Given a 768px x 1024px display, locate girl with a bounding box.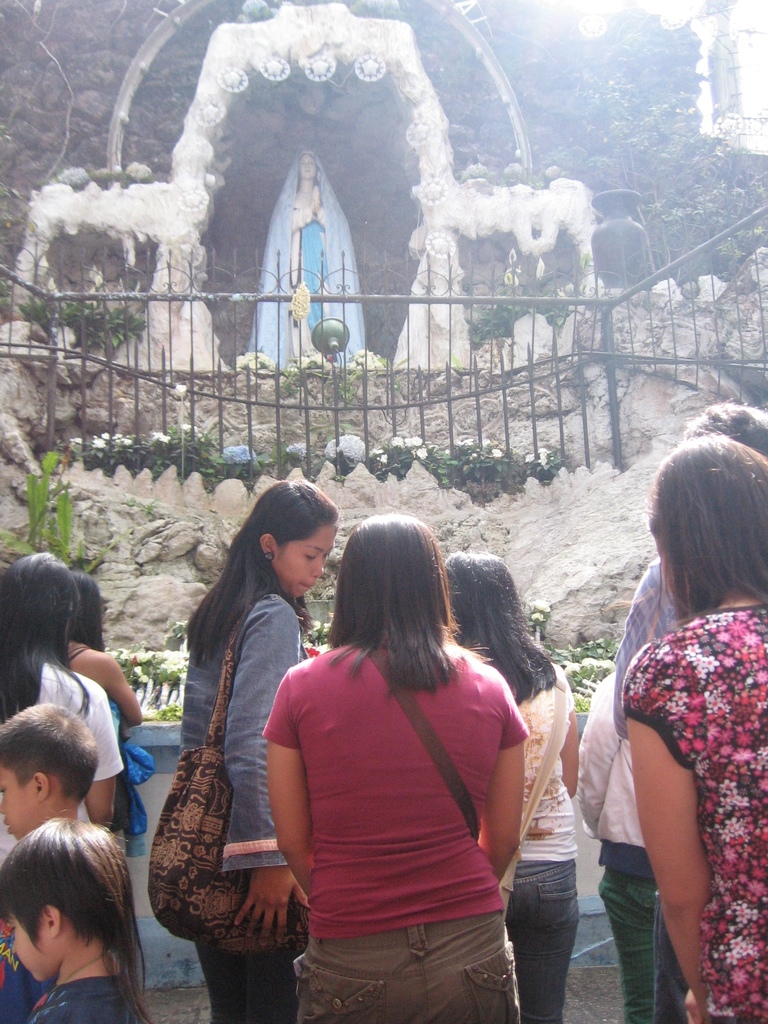
Located: region(435, 553, 585, 1023).
